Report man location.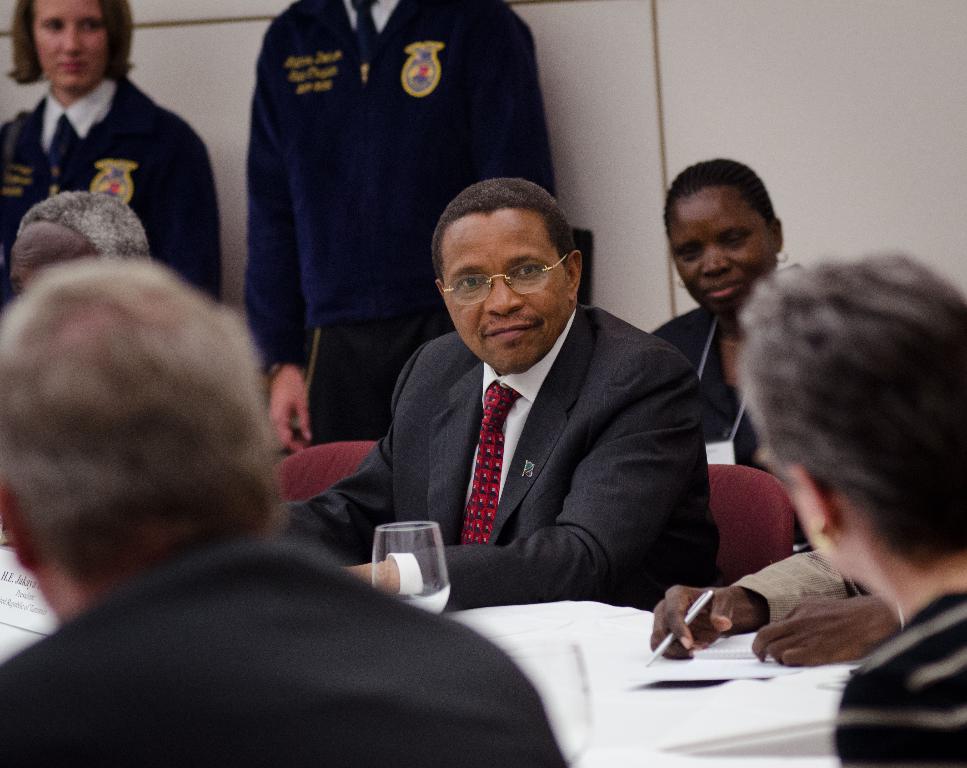
Report: bbox=(0, 241, 566, 767).
